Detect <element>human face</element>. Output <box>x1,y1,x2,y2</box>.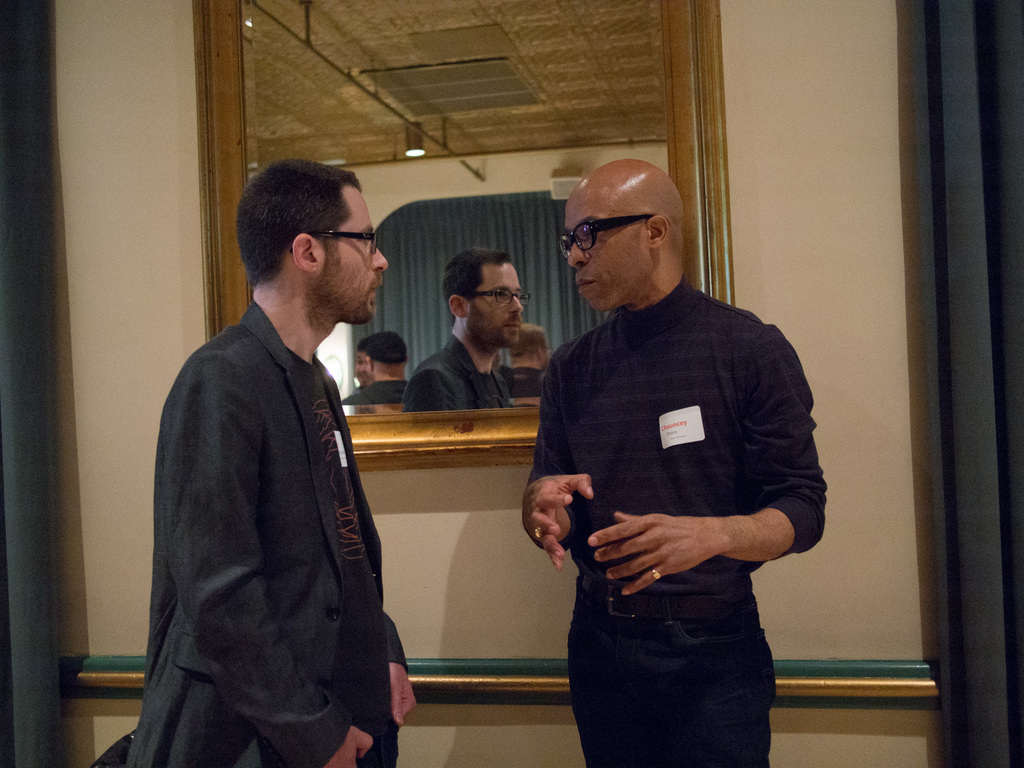
<box>329,193,391,321</box>.
